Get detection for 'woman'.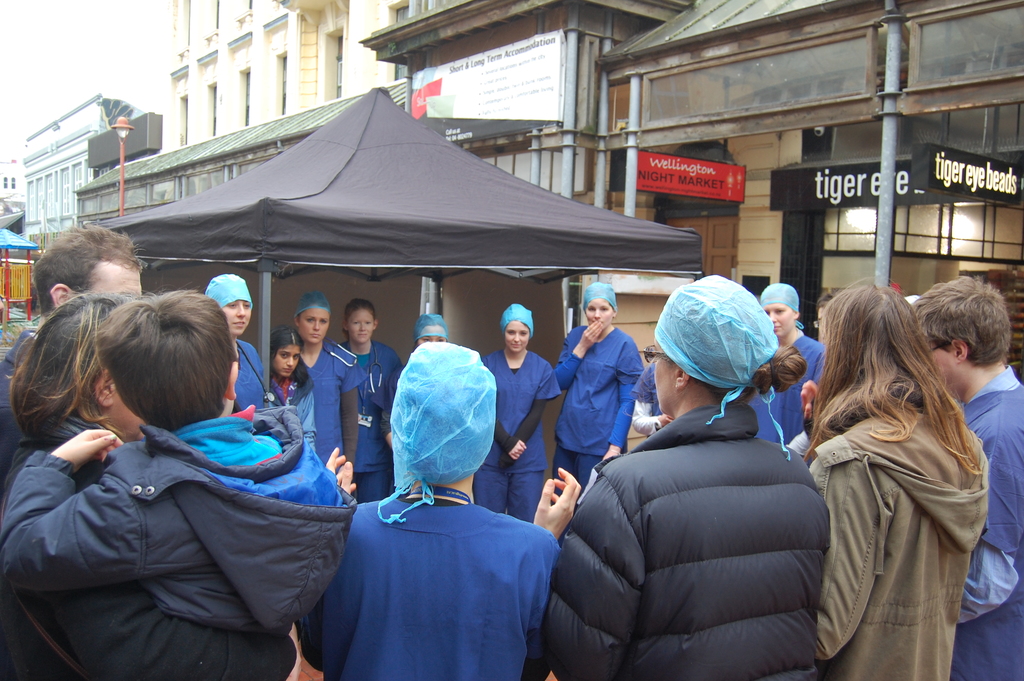
Detection: x1=204 y1=272 x2=269 y2=418.
